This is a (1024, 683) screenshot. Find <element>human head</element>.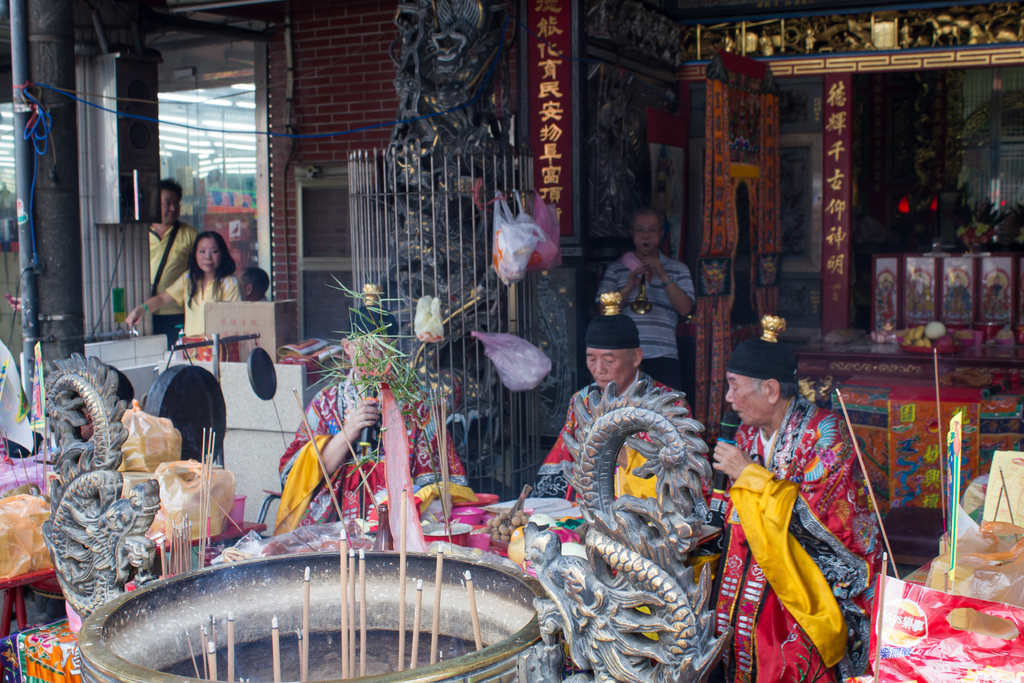
Bounding box: x1=723 y1=336 x2=796 y2=426.
